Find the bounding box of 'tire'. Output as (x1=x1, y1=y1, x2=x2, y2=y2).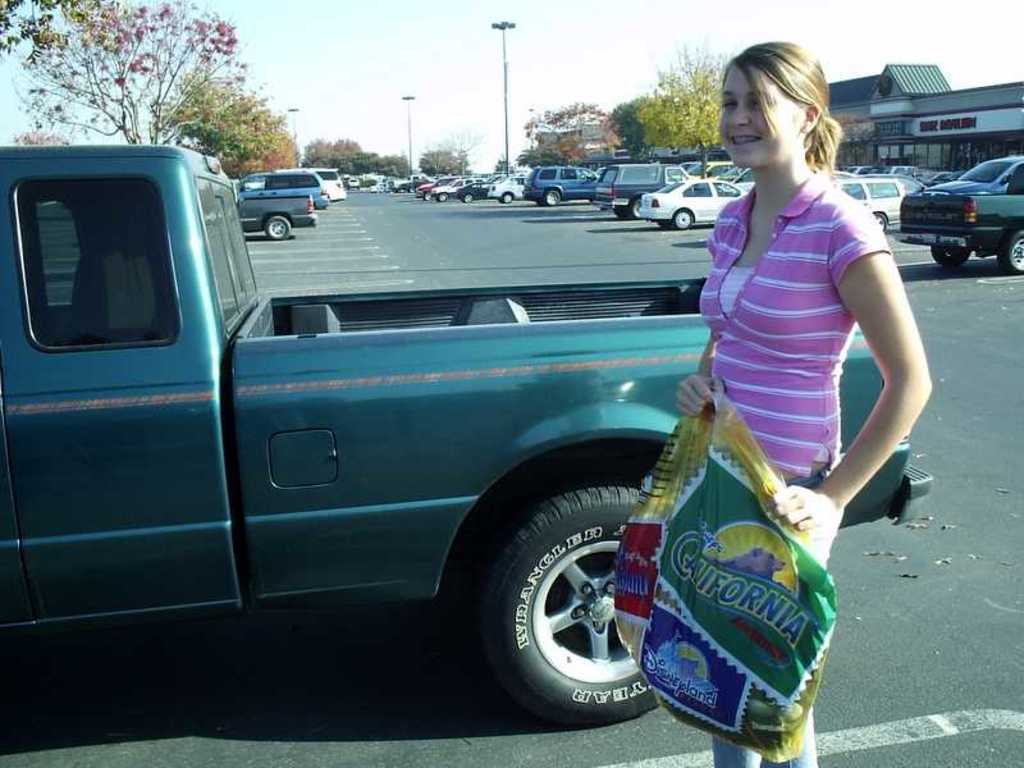
(x1=543, y1=188, x2=561, y2=209).
